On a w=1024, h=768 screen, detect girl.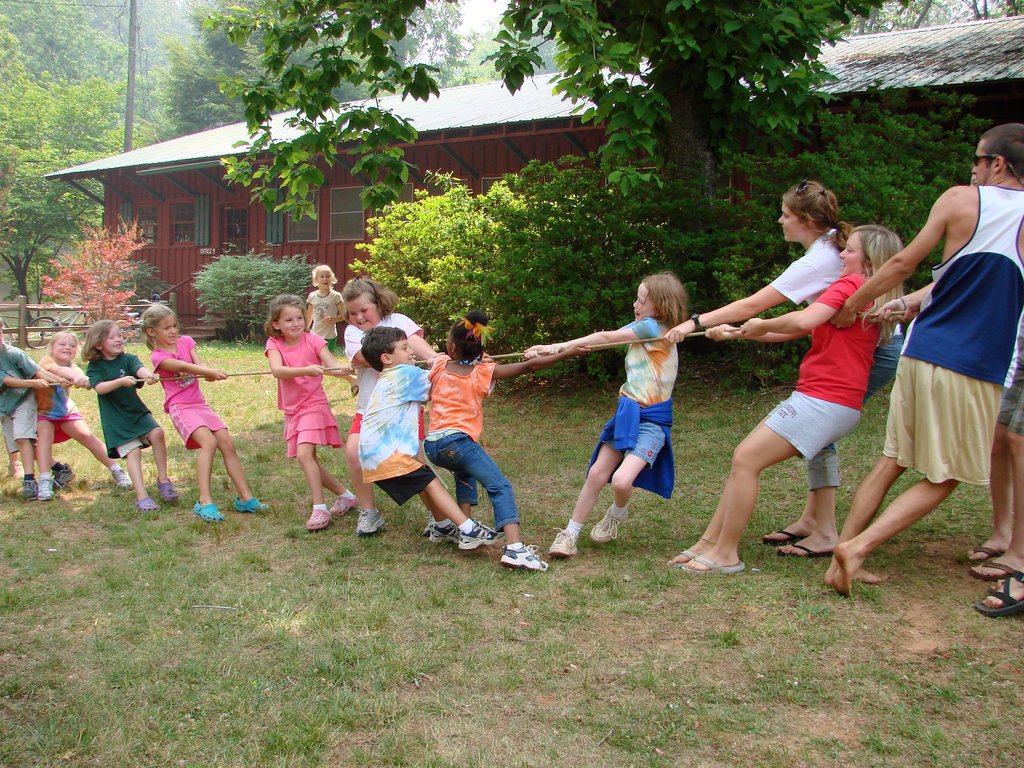
BBox(139, 305, 273, 525).
